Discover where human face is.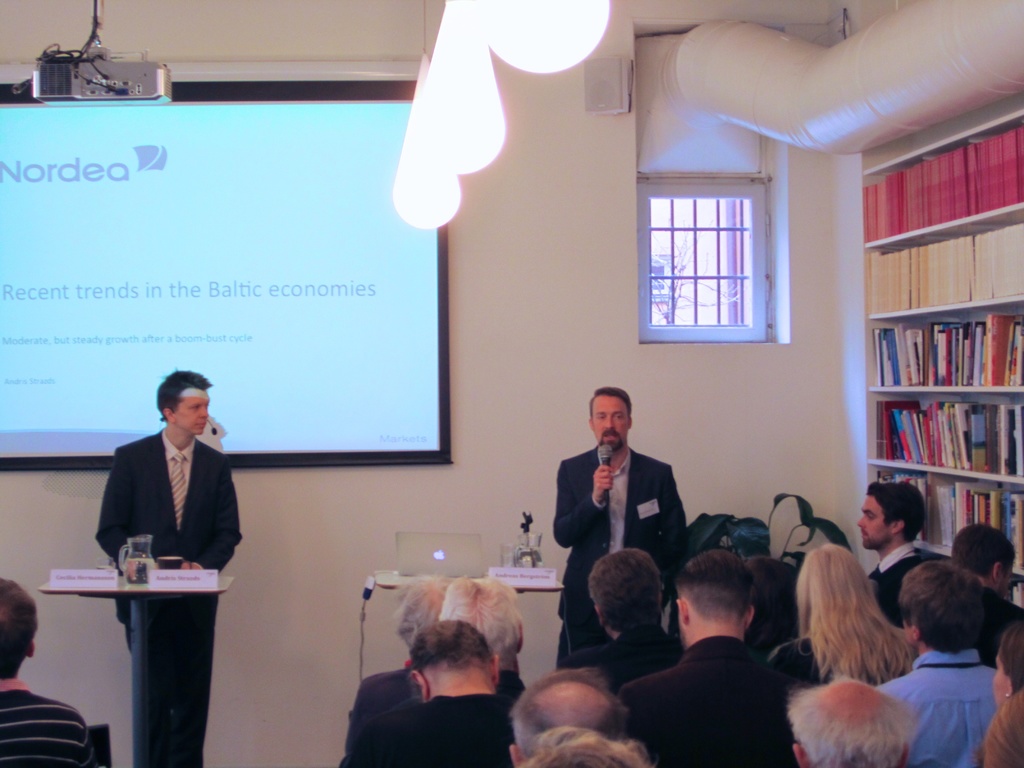
Discovered at x1=170, y1=381, x2=212, y2=440.
